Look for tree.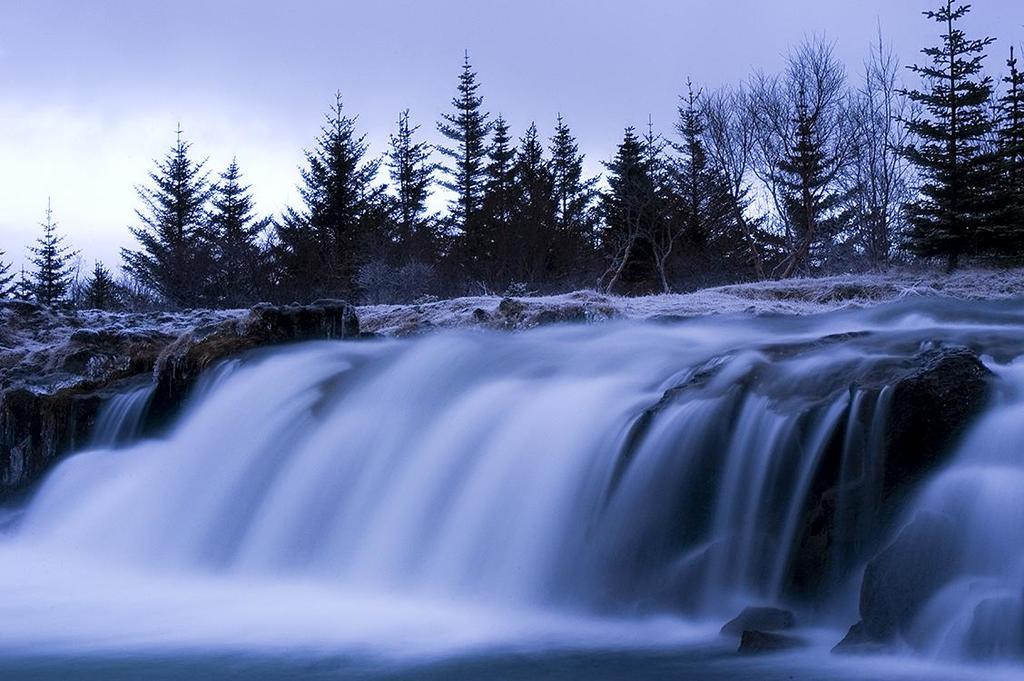
Found: box(366, 110, 449, 277).
